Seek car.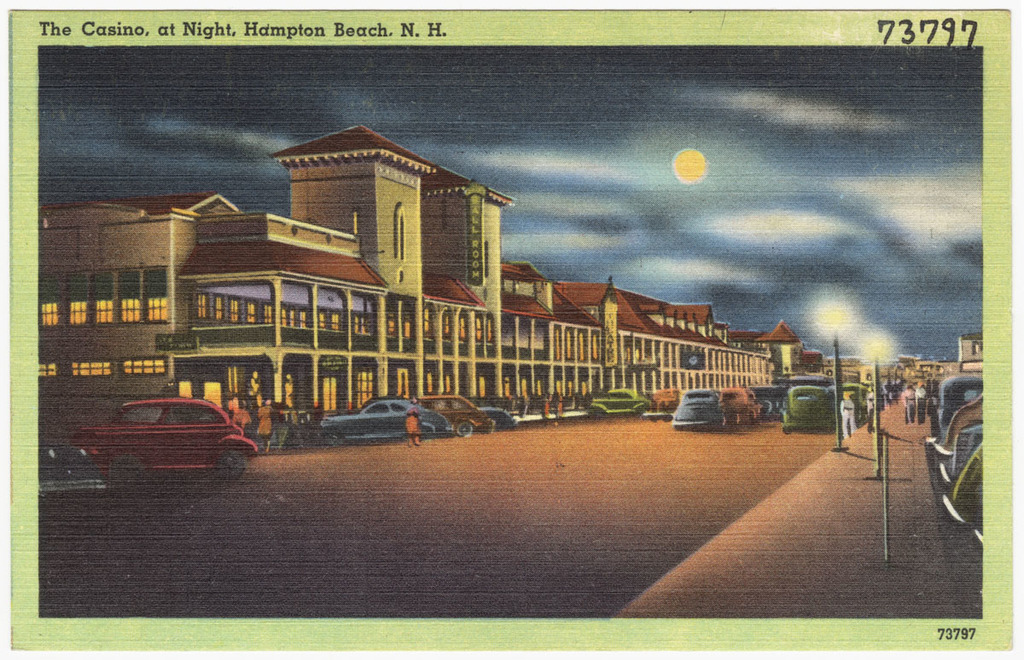
{"left": 586, "top": 391, "right": 650, "bottom": 419}.
